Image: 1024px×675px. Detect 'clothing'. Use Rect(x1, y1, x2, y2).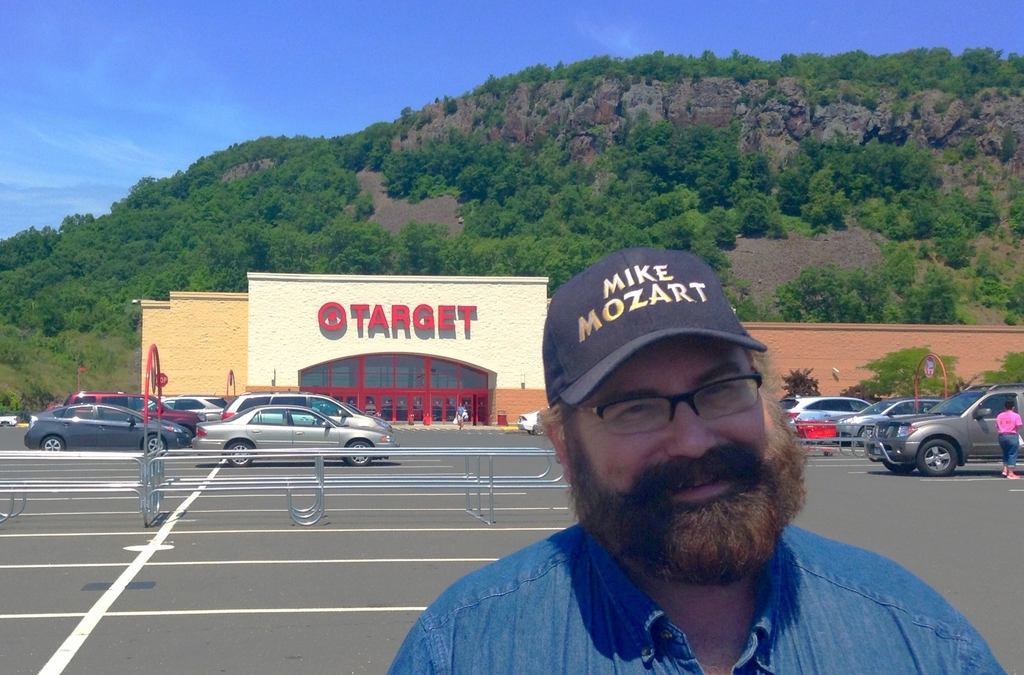
Rect(387, 513, 1022, 674).
